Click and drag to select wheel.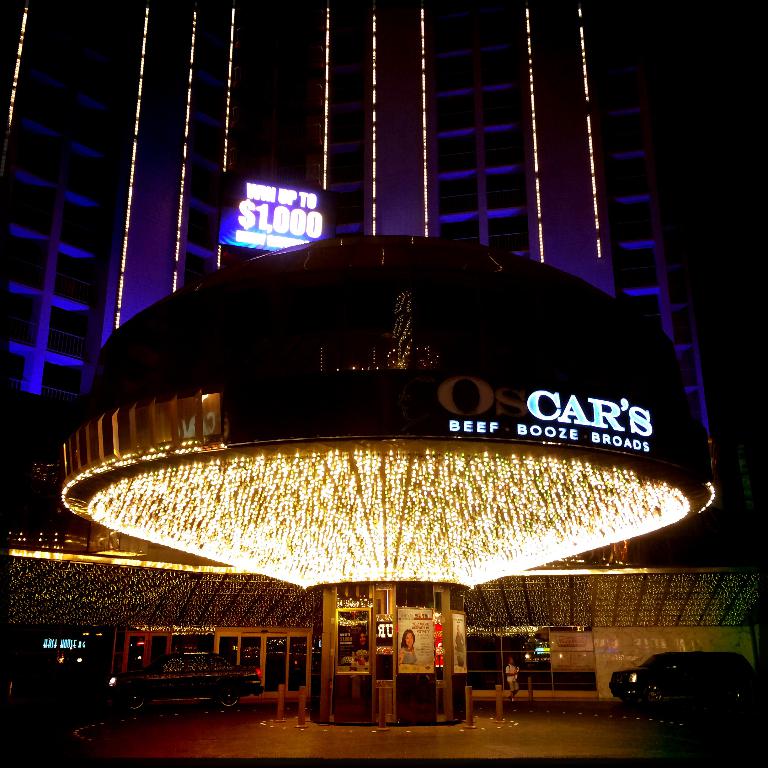
Selection: box(216, 692, 242, 709).
